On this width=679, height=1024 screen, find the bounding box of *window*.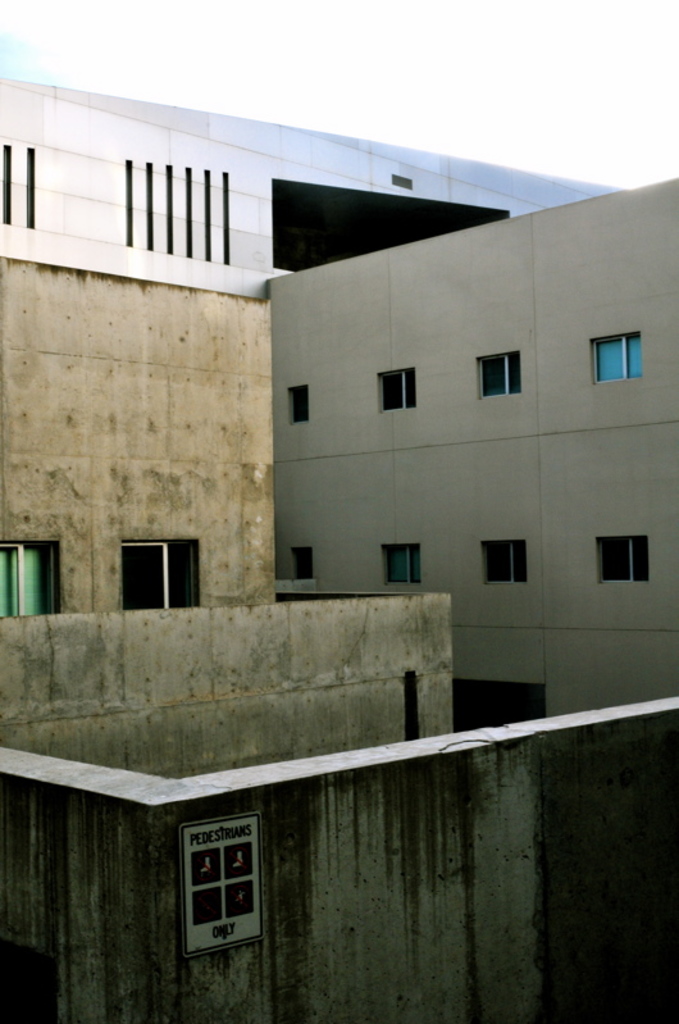
Bounding box: BBox(290, 387, 311, 425).
